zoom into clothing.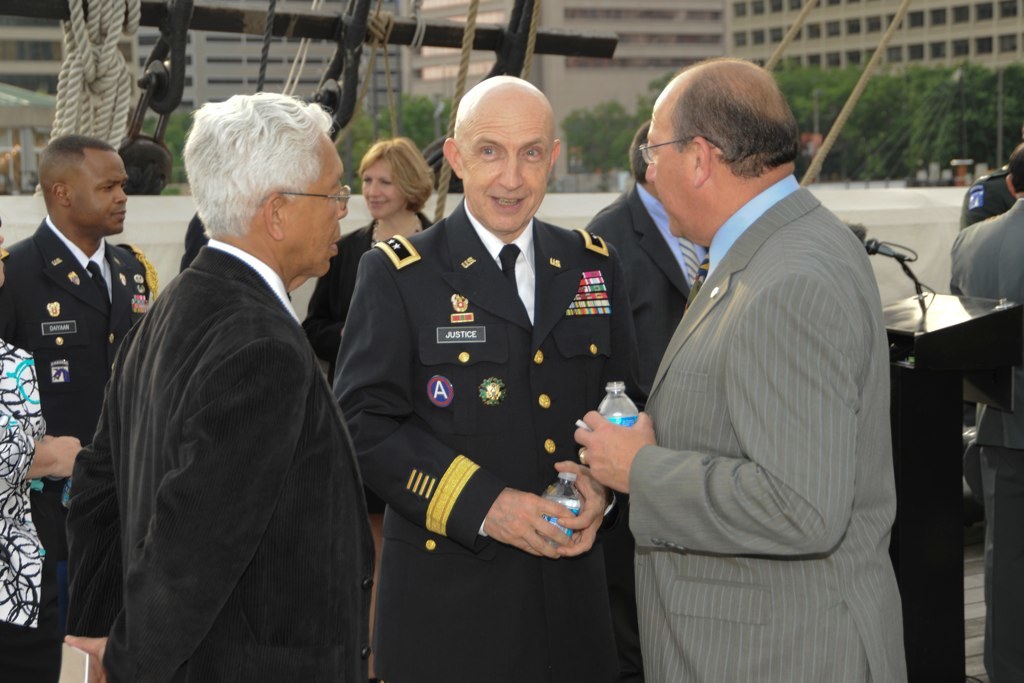
Zoom target: [x1=945, y1=197, x2=1023, y2=682].
